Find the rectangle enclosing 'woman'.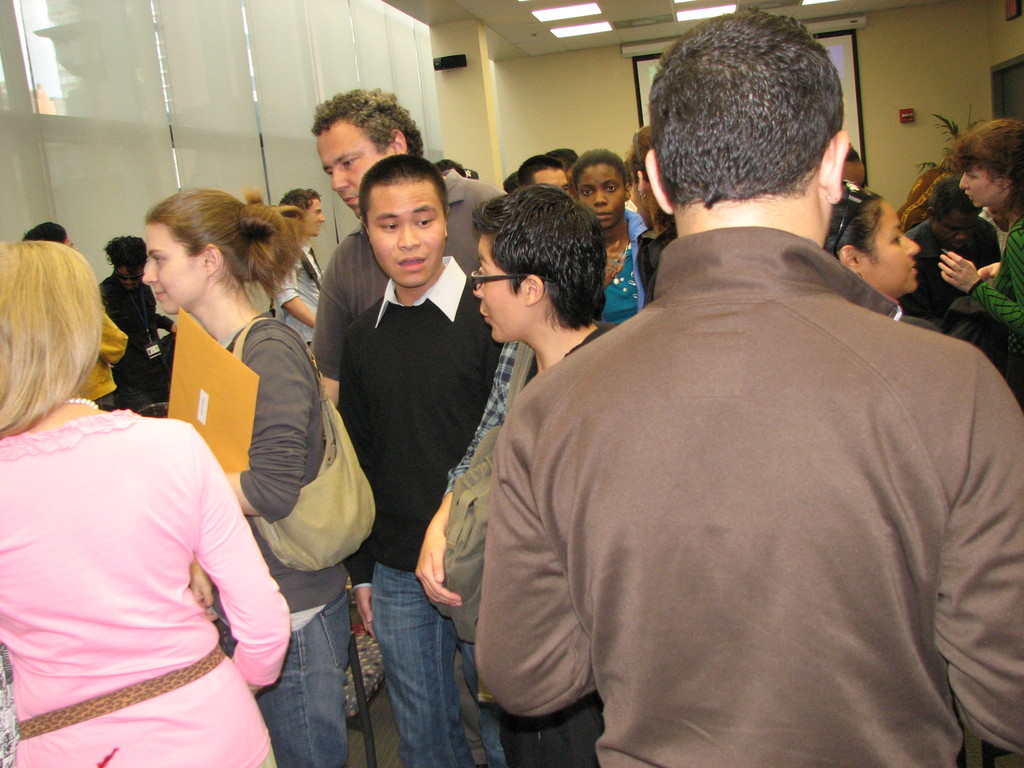
box(0, 241, 286, 767).
